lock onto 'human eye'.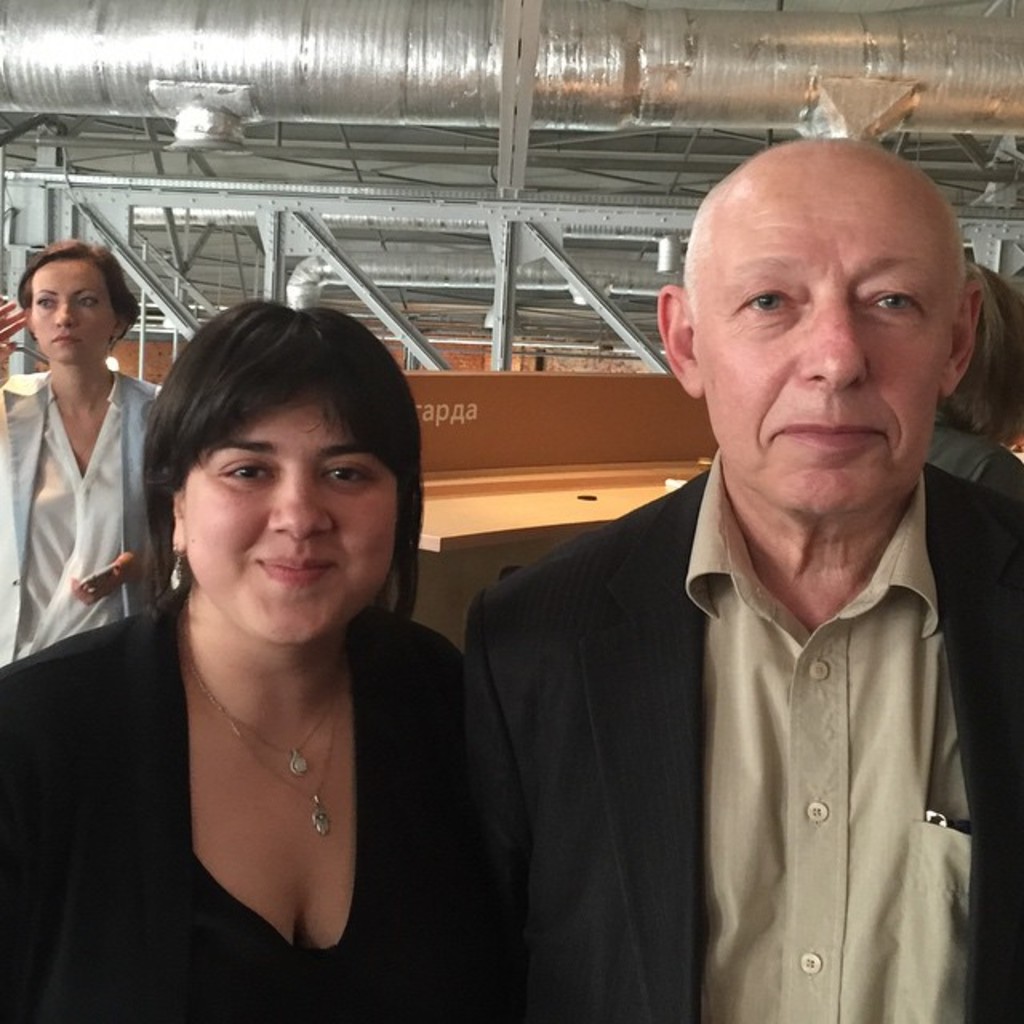
Locked: Rect(323, 464, 373, 488).
